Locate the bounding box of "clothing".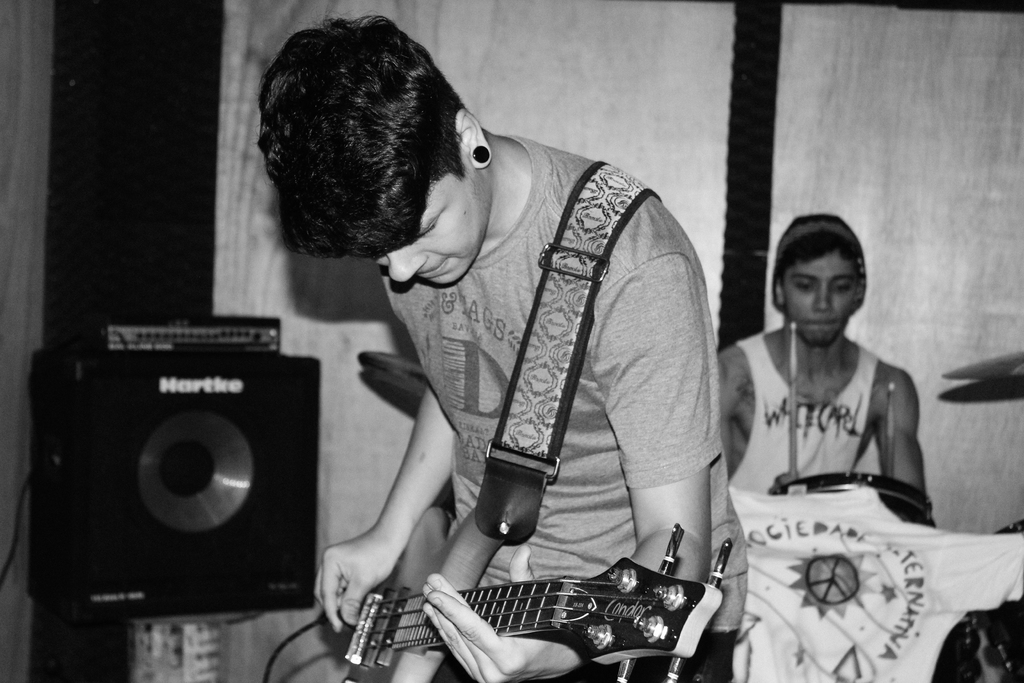
Bounding box: 372,126,748,682.
